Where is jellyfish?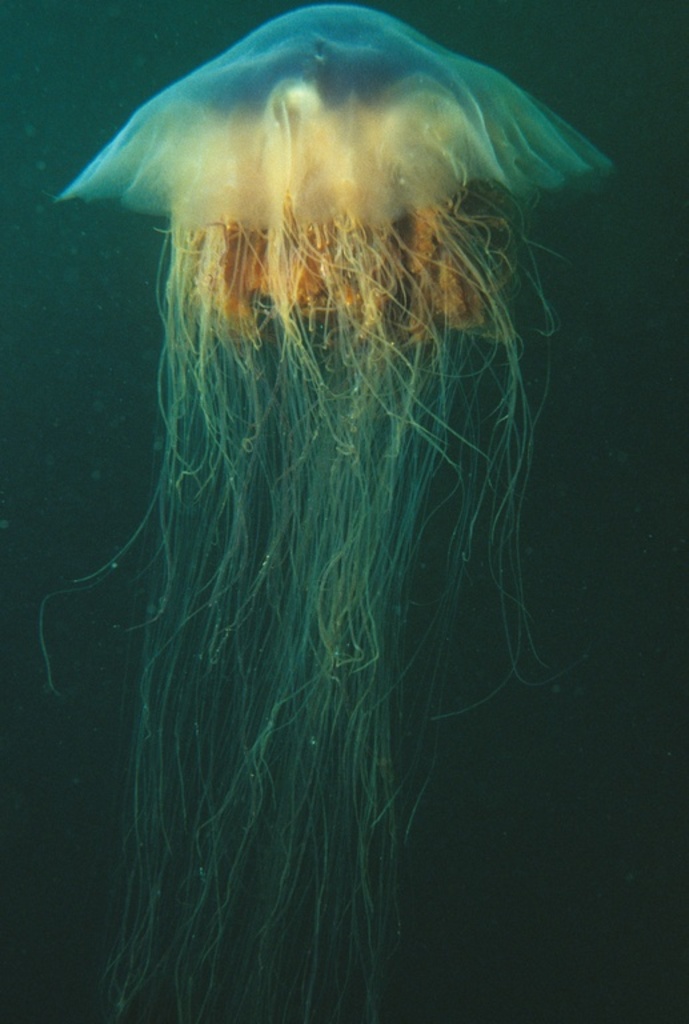
bbox=[36, 1, 618, 1023].
